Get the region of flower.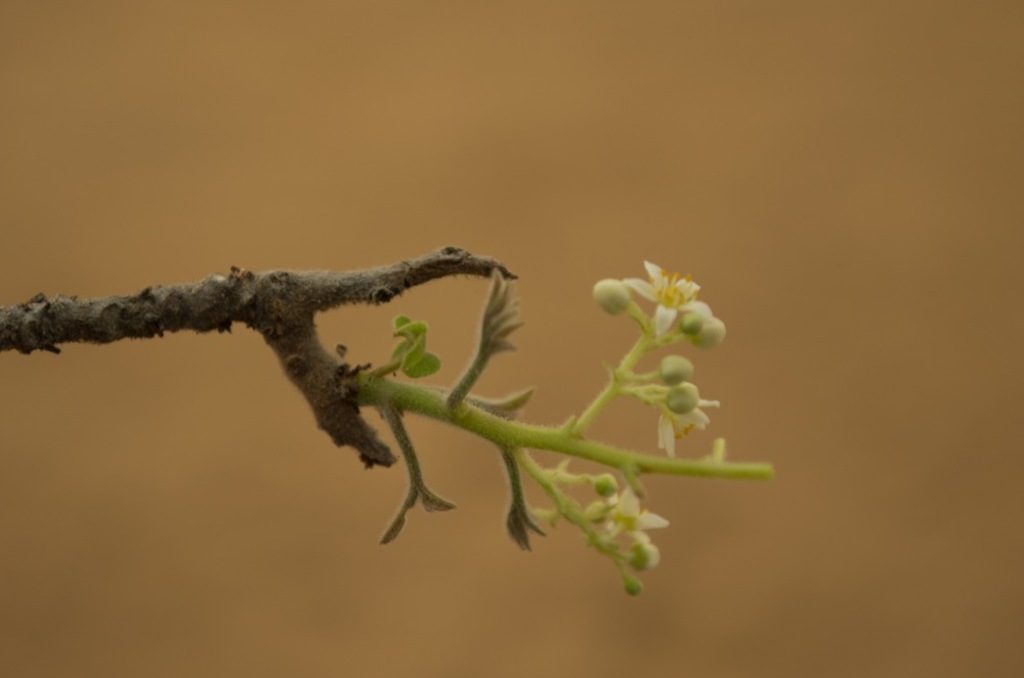
bbox=(656, 392, 724, 459).
